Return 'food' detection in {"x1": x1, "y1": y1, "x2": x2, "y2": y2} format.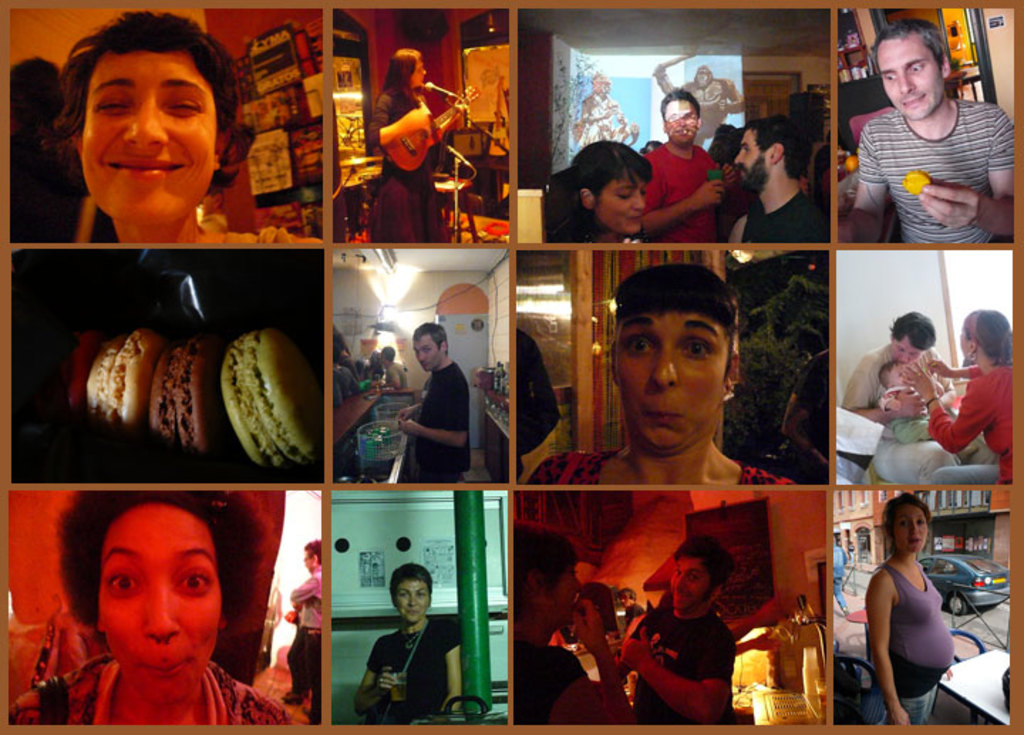
{"x1": 152, "y1": 337, "x2": 228, "y2": 452}.
